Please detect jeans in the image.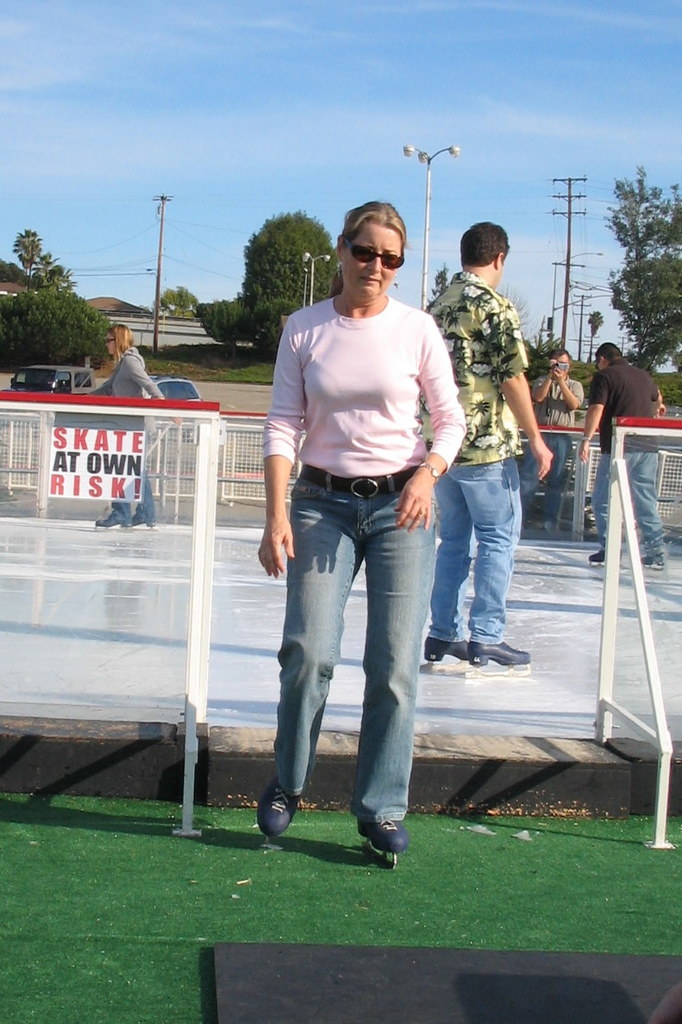
(271, 474, 429, 826).
